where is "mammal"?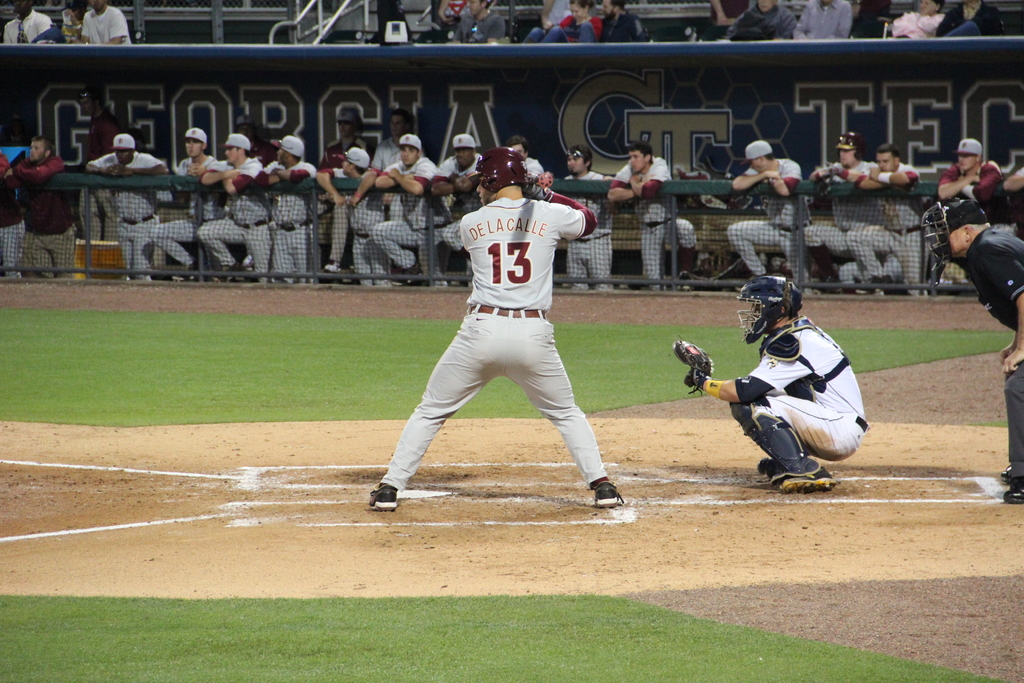
pyautogui.locateOnScreen(547, 0, 598, 44).
